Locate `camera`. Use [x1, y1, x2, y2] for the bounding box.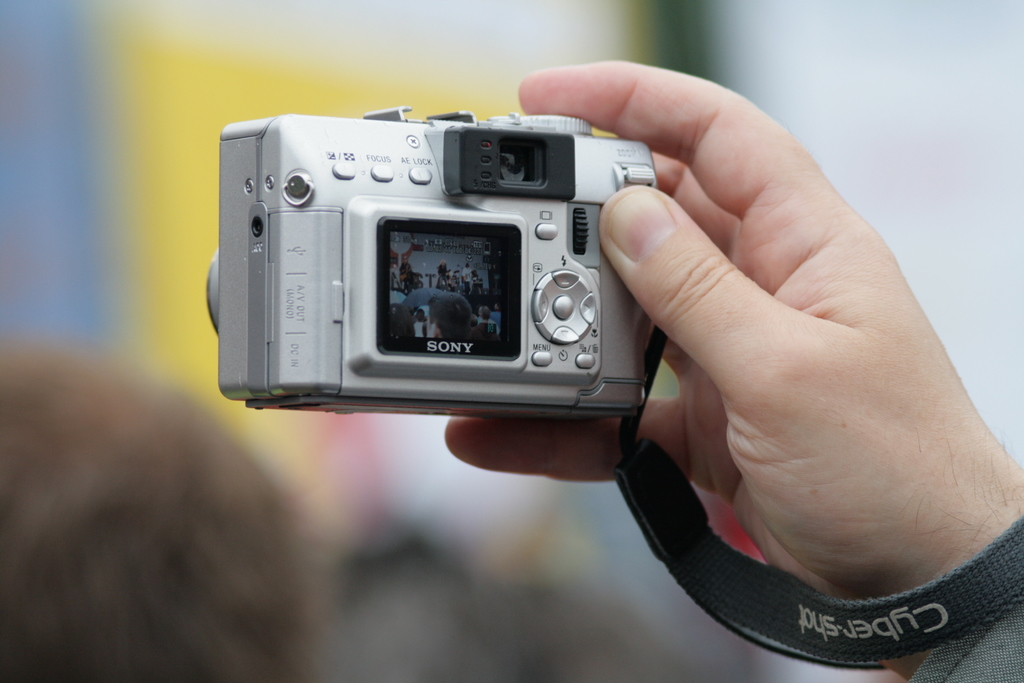
[205, 108, 660, 418].
